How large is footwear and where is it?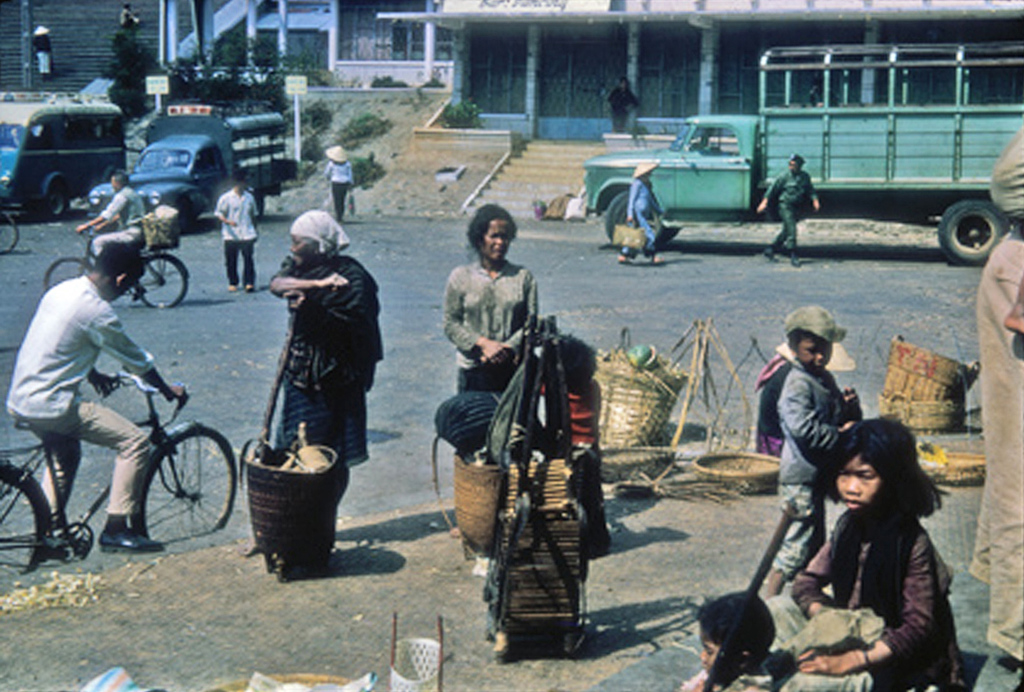
Bounding box: (x1=225, y1=286, x2=235, y2=294).
